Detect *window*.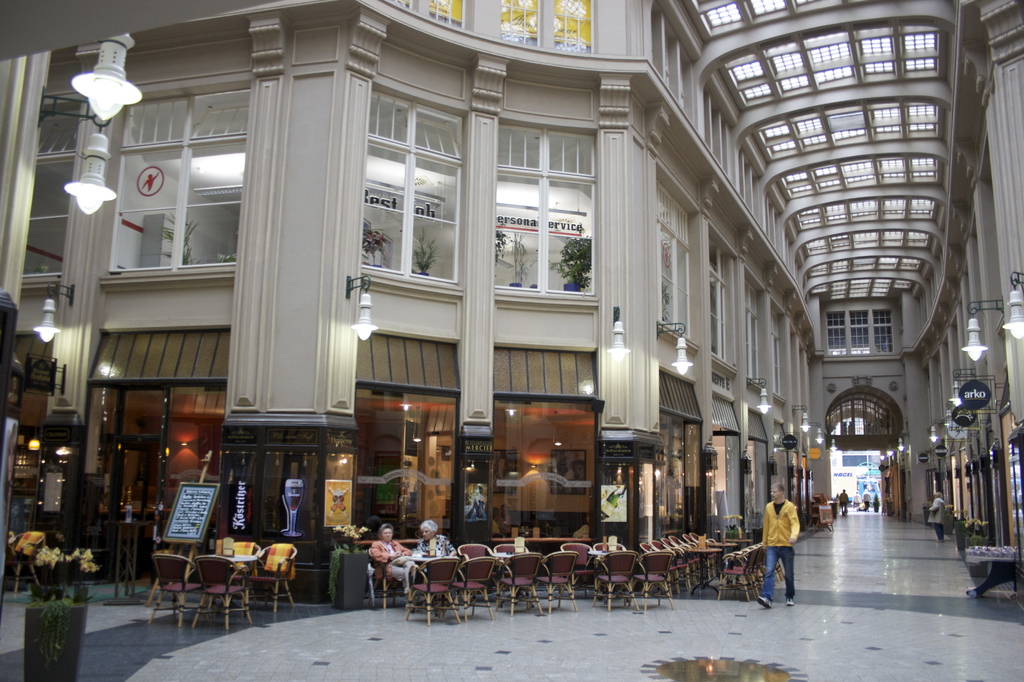
Detected at bbox=[815, 275, 913, 305].
